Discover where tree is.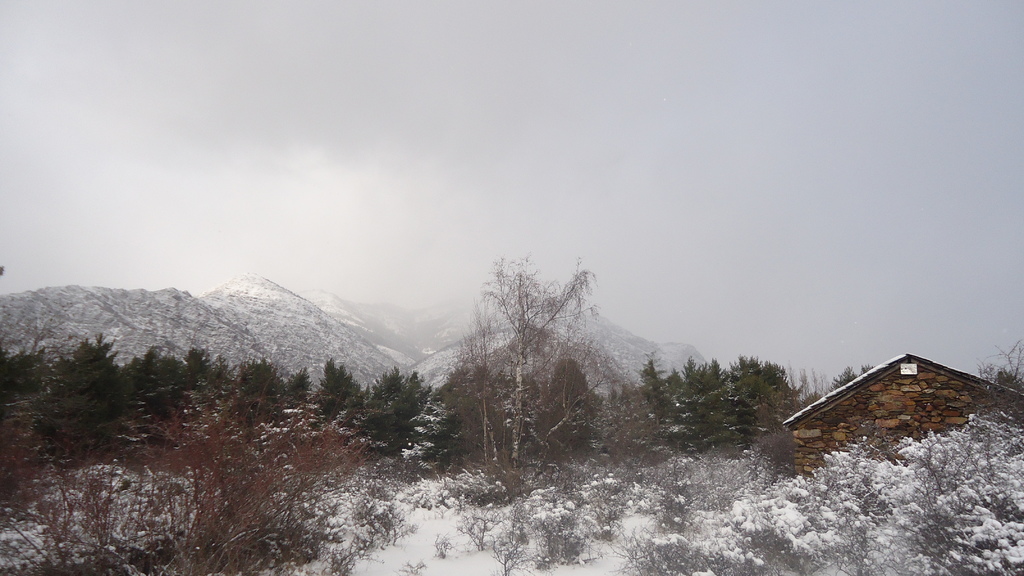
Discovered at (left=541, top=339, right=608, bottom=440).
